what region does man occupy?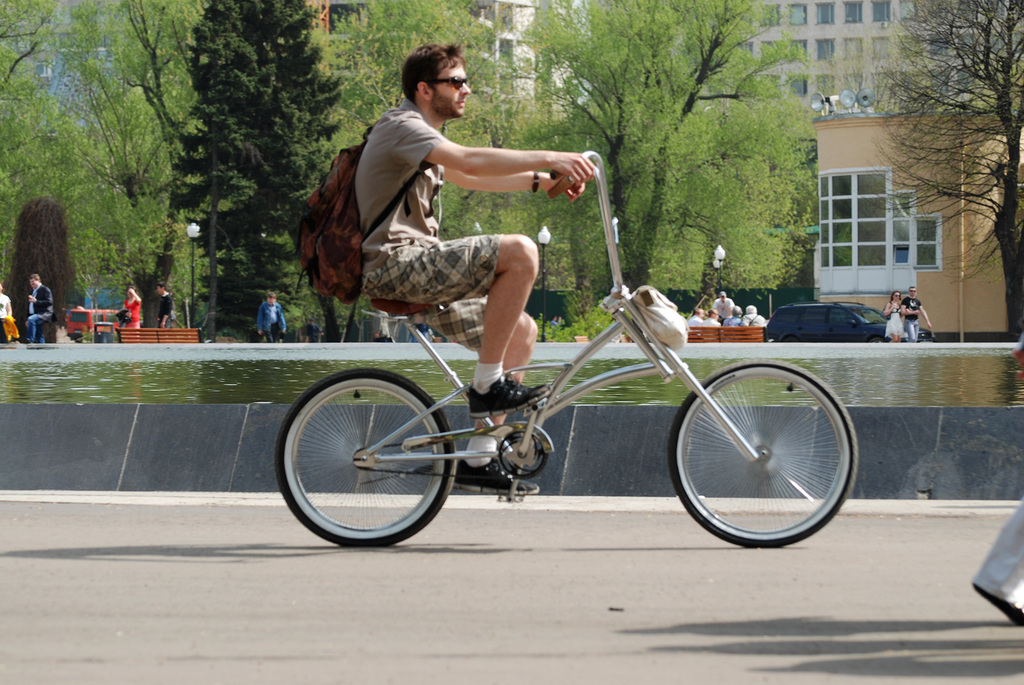
899, 286, 934, 347.
